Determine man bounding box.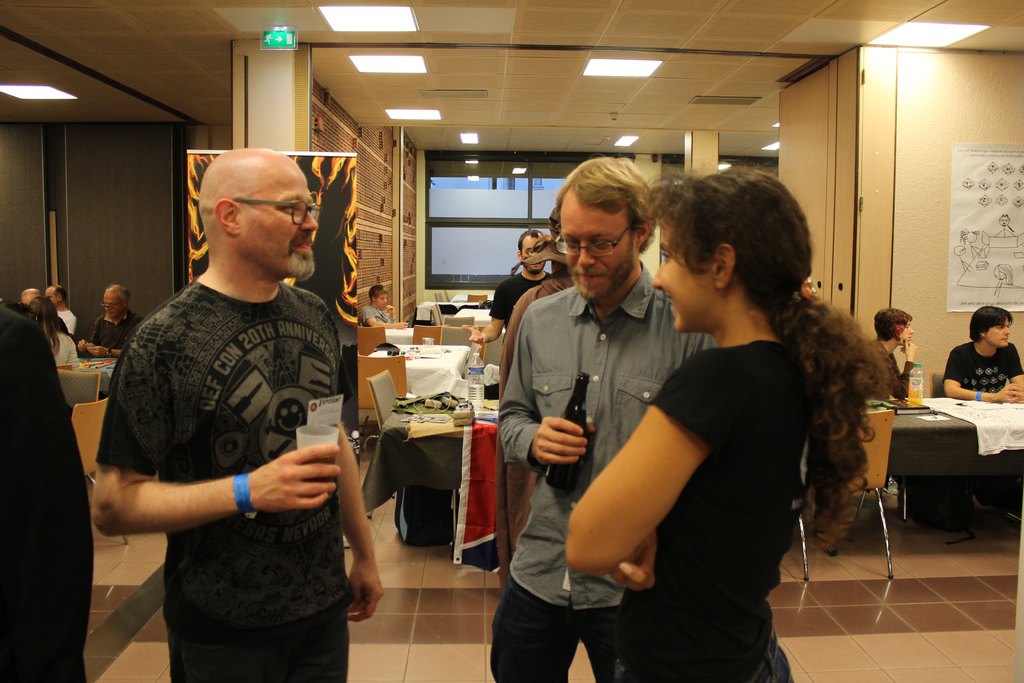
Determined: 92:124:369:671.
